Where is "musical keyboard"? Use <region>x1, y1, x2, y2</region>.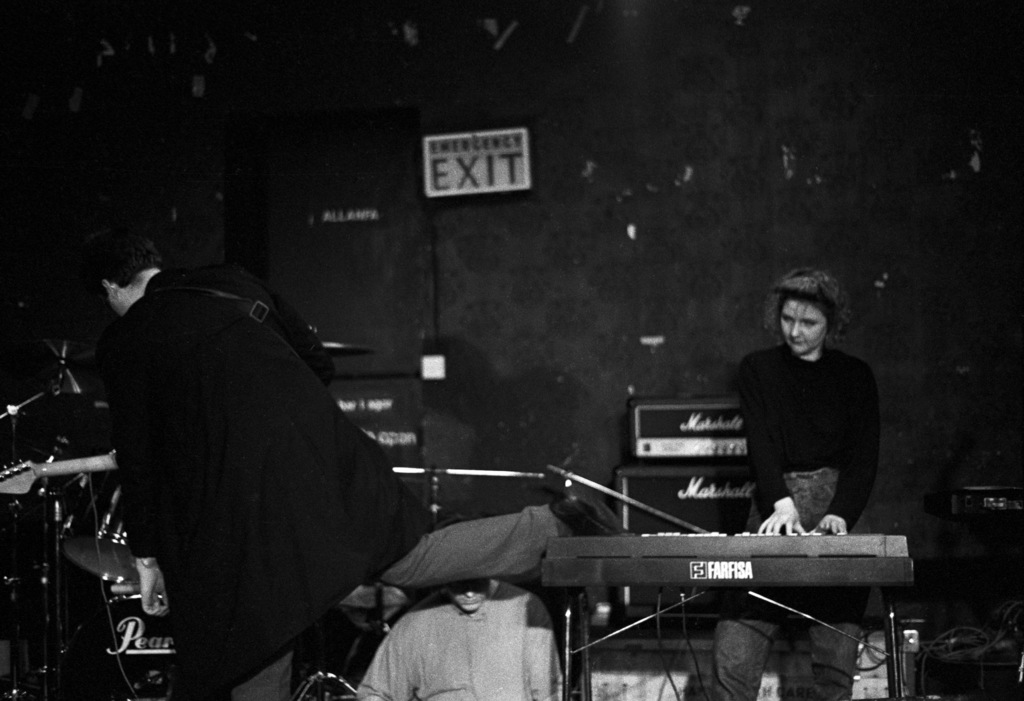
<region>550, 529, 911, 561</region>.
